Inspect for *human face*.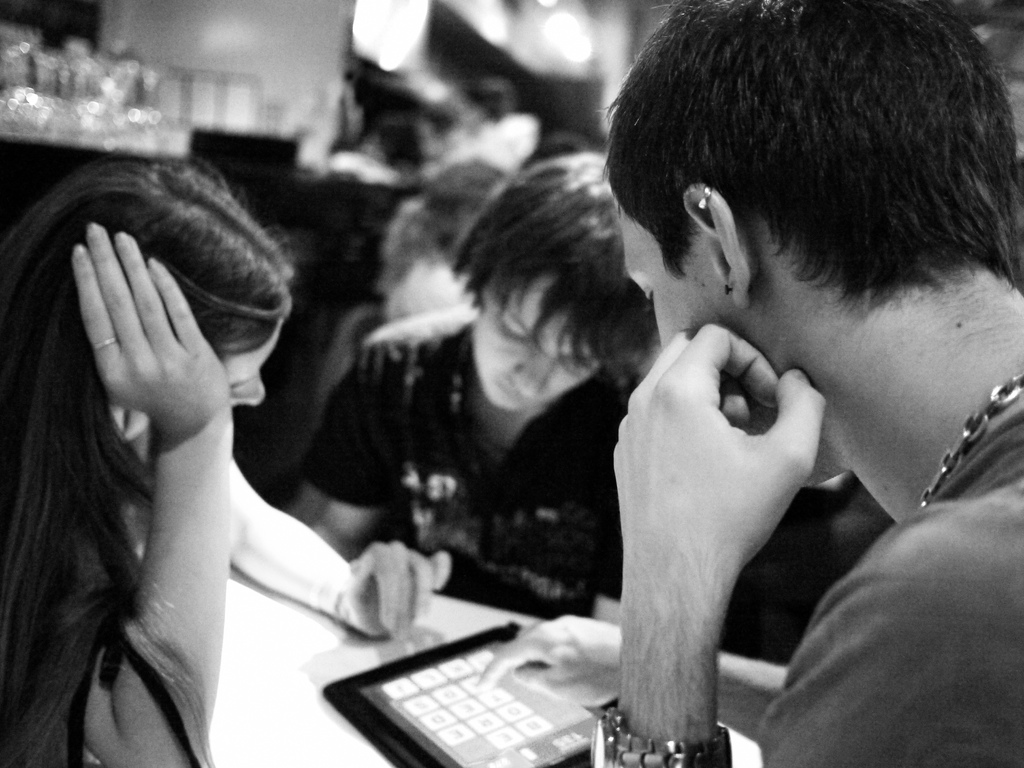
Inspection: {"left": 611, "top": 196, "right": 733, "bottom": 344}.
